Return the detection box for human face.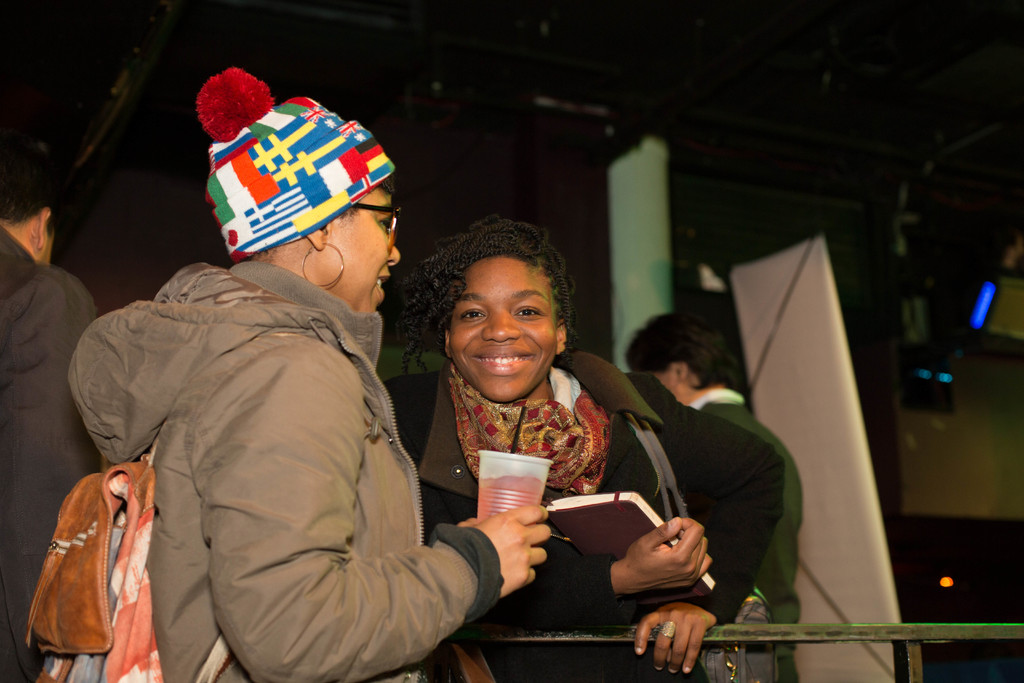
442:252:554:404.
